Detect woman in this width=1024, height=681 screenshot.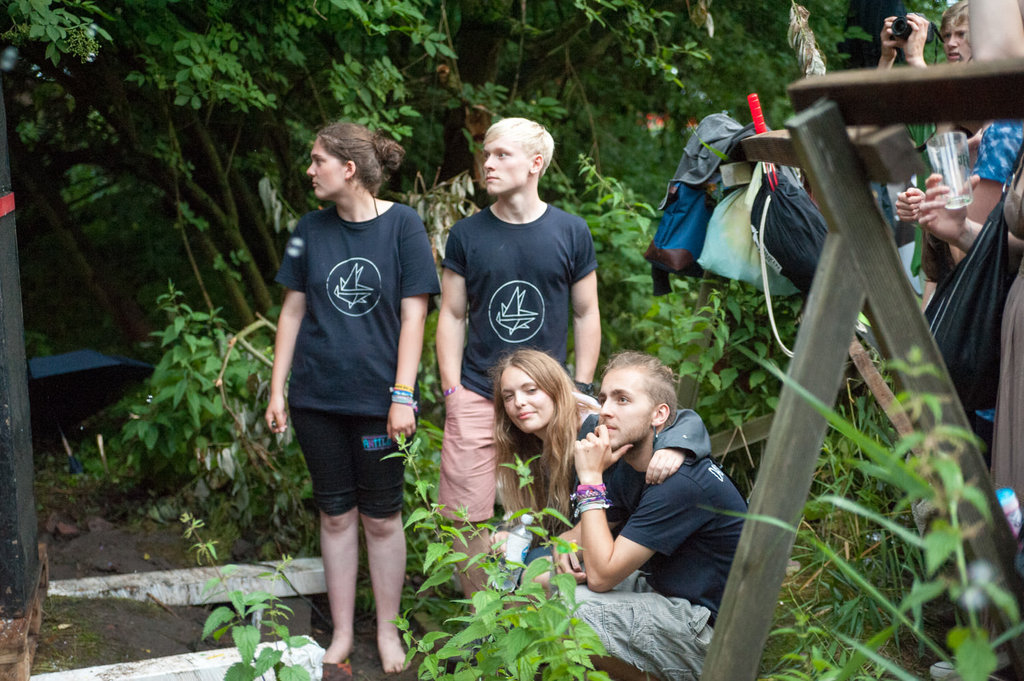
Detection: bbox(262, 122, 442, 677).
